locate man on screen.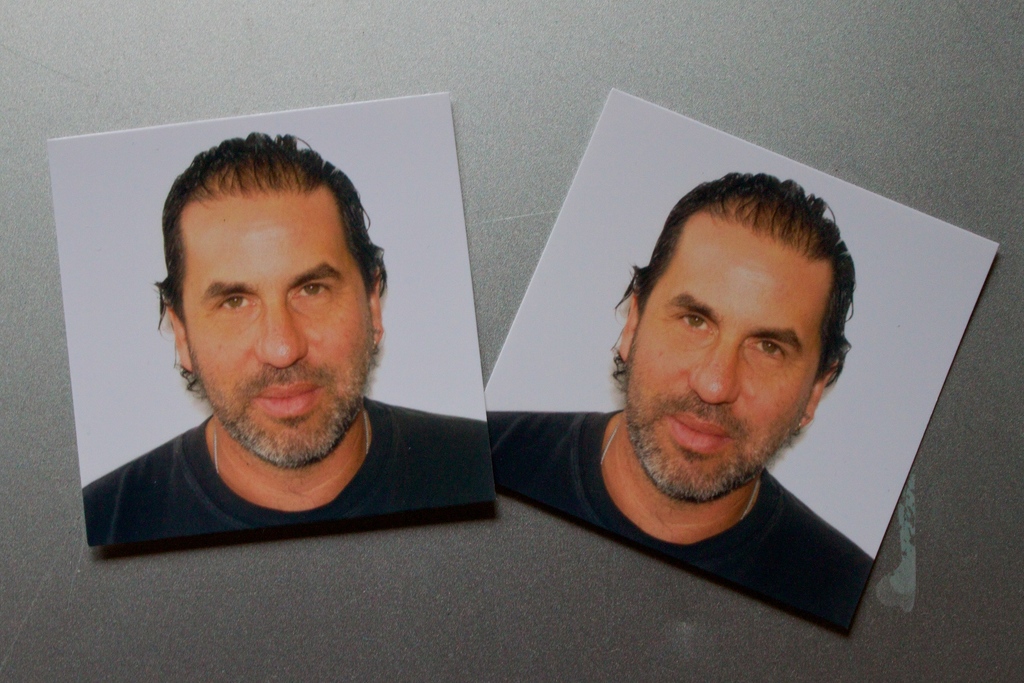
On screen at (x1=485, y1=169, x2=876, y2=635).
